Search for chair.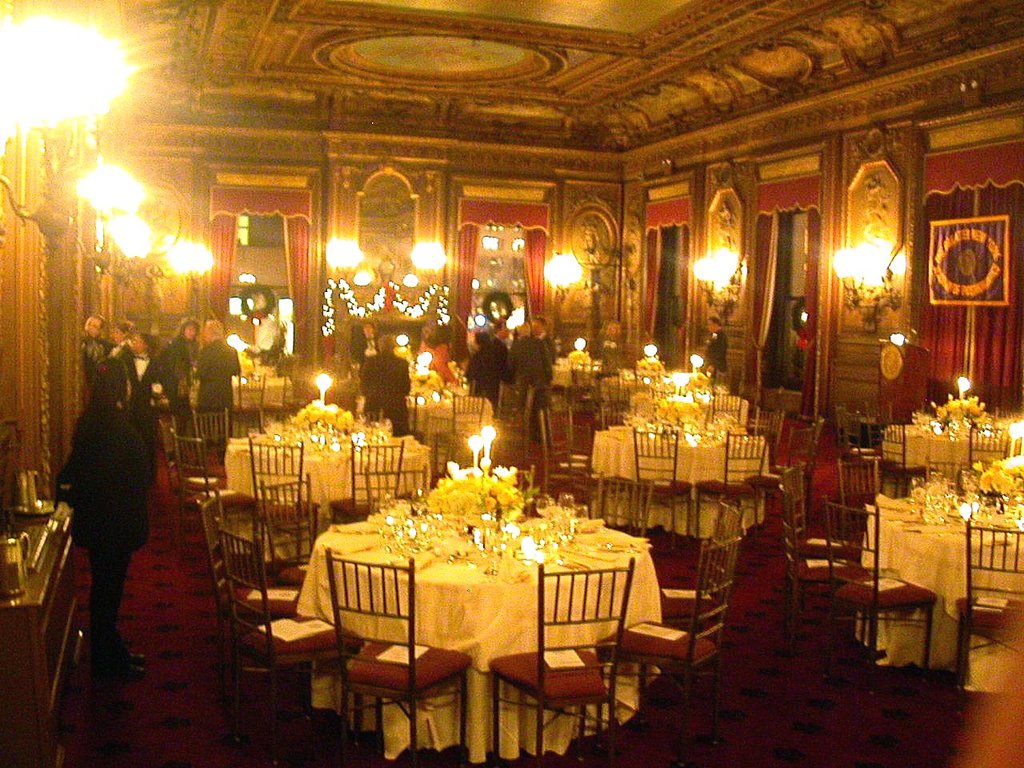
Found at [left=326, top=549, right=467, bottom=767].
